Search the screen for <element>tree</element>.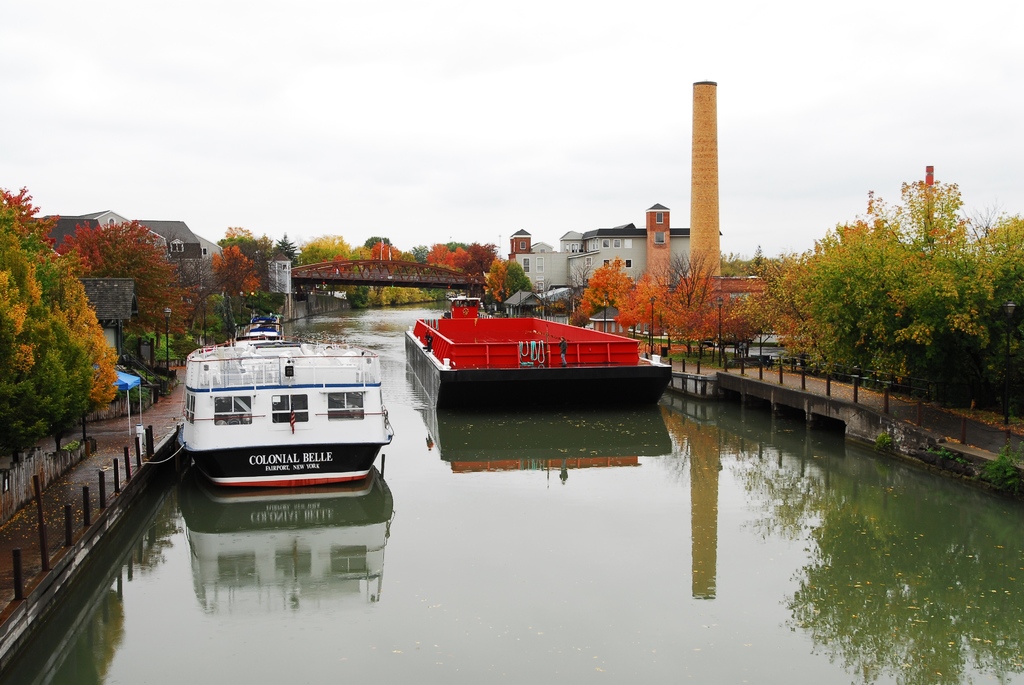
Found at detection(795, 221, 939, 402).
